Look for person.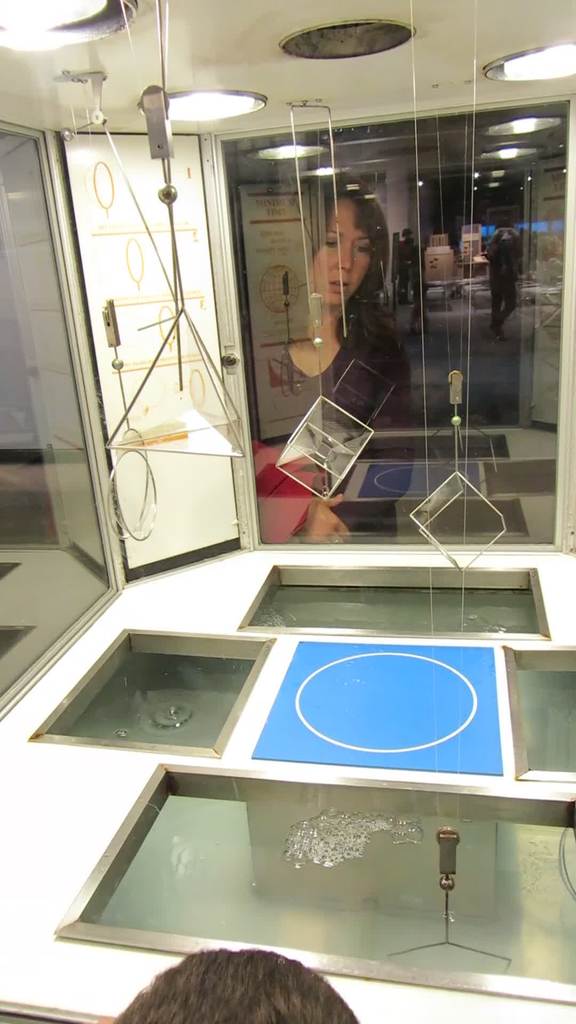
Found: {"left": 250, "top": 169, "right": 419, "bottom": 543}.
